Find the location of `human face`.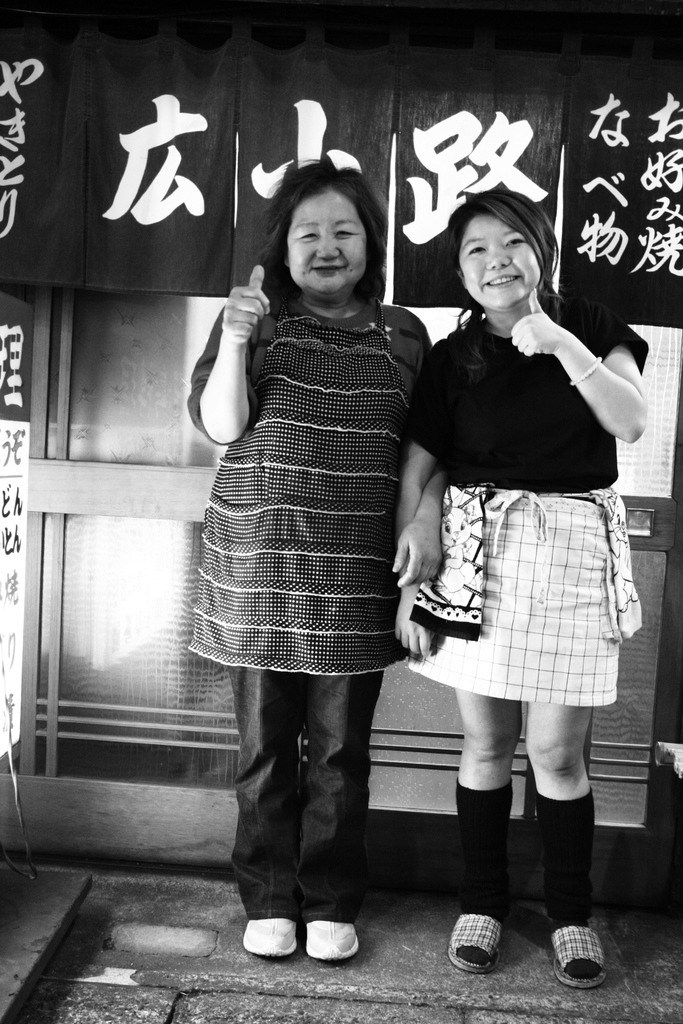
Location: [left=451, top=211, right=546, bottom=314].
